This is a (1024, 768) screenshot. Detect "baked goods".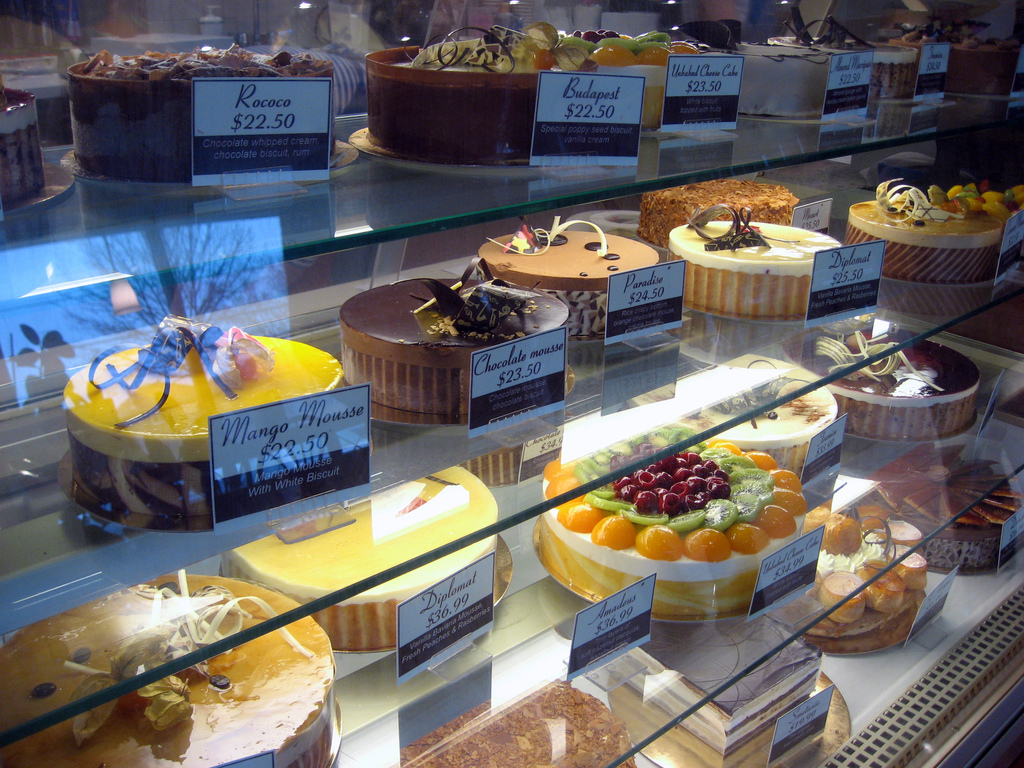
select_region(65, 315, 344, 521).
